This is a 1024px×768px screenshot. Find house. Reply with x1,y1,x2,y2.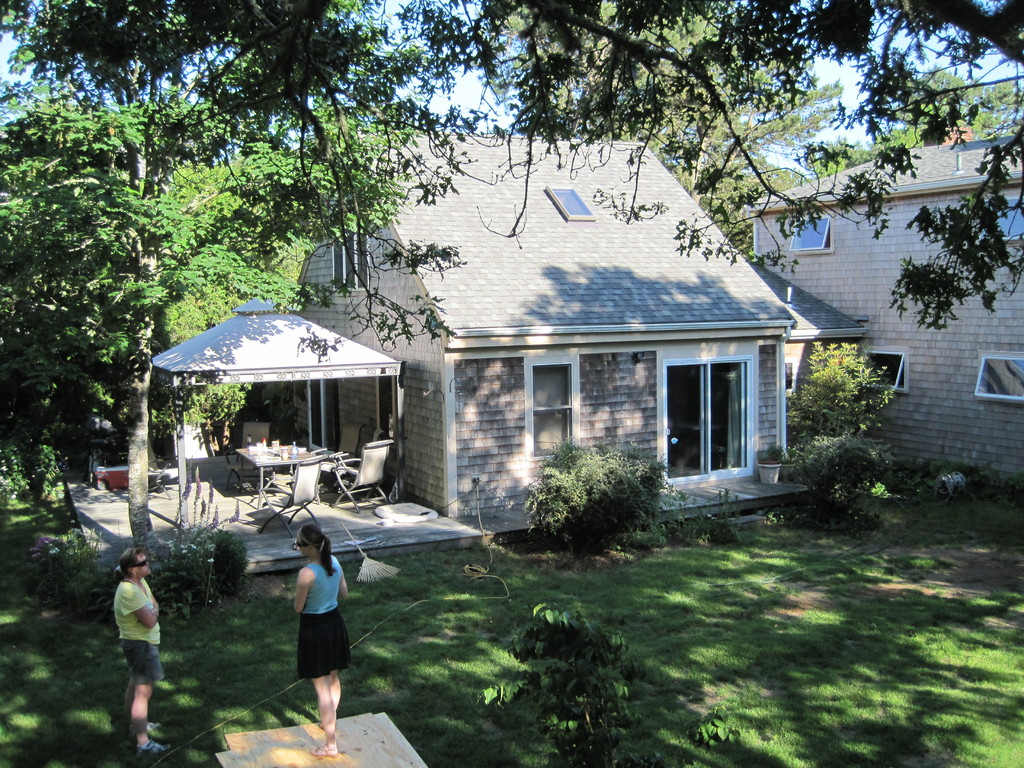
147,127,792,529.
